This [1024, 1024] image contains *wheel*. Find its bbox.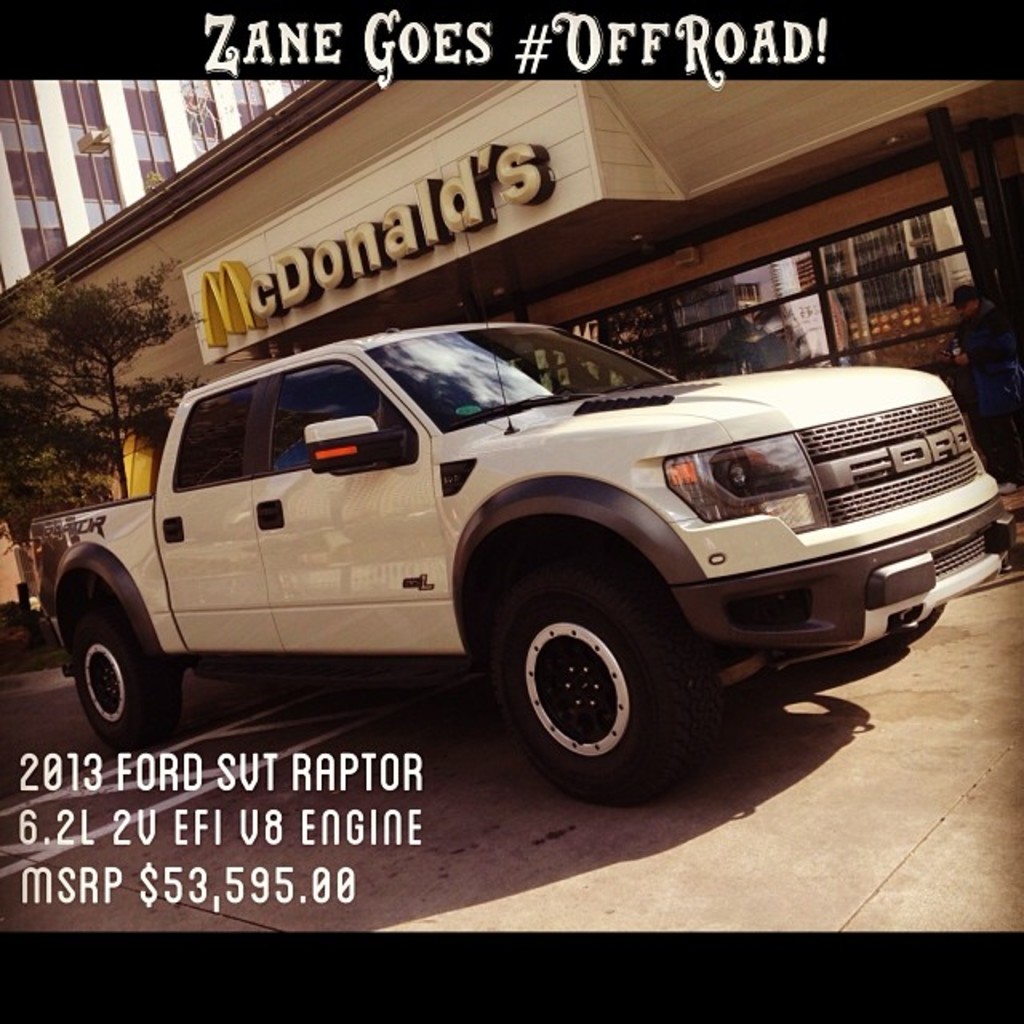
(69,619,186,754).
